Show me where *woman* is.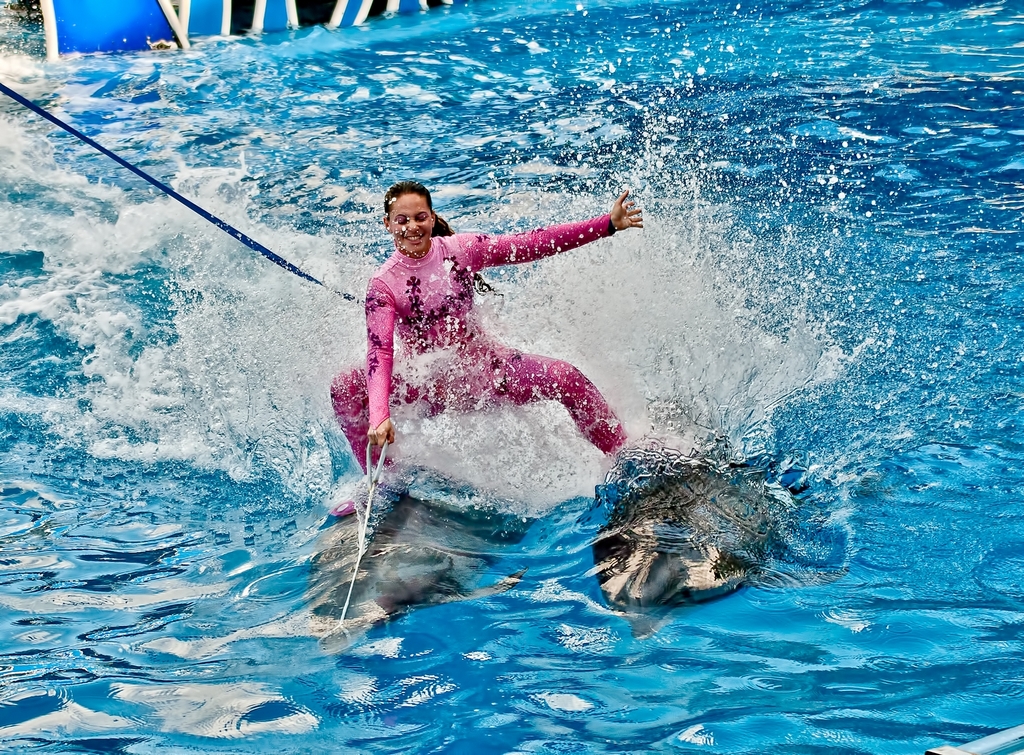
*woman* is at 325, 174, 668, 518.
